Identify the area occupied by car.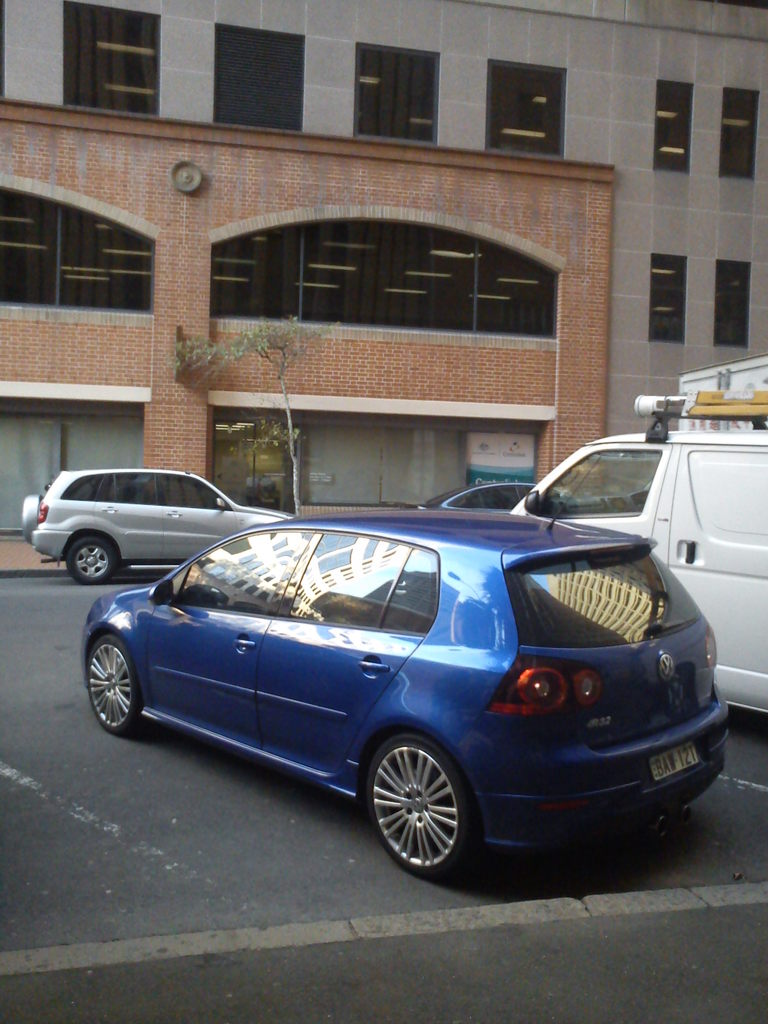
Area: x1=23 y1=468 x2=301 y2=581.
